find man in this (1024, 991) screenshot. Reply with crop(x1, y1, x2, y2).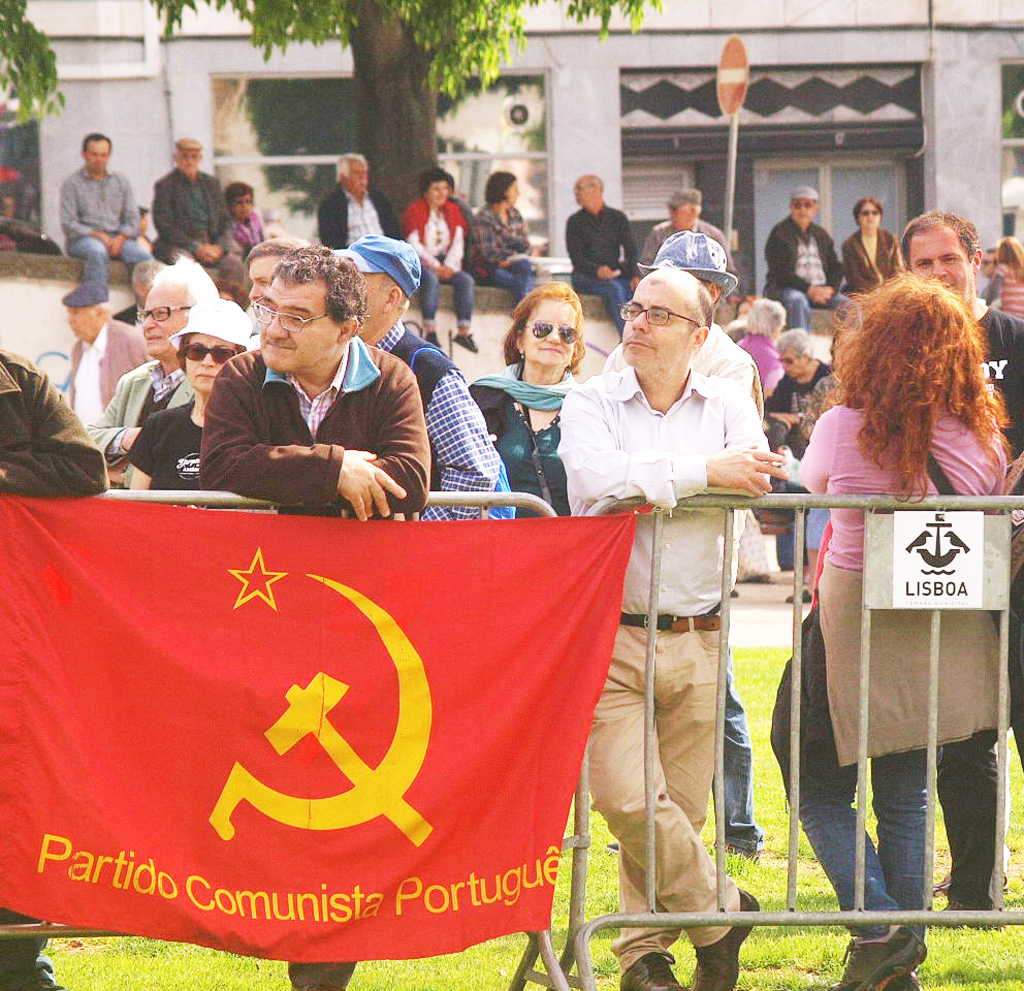
crop(246, 236, 303, 314).
